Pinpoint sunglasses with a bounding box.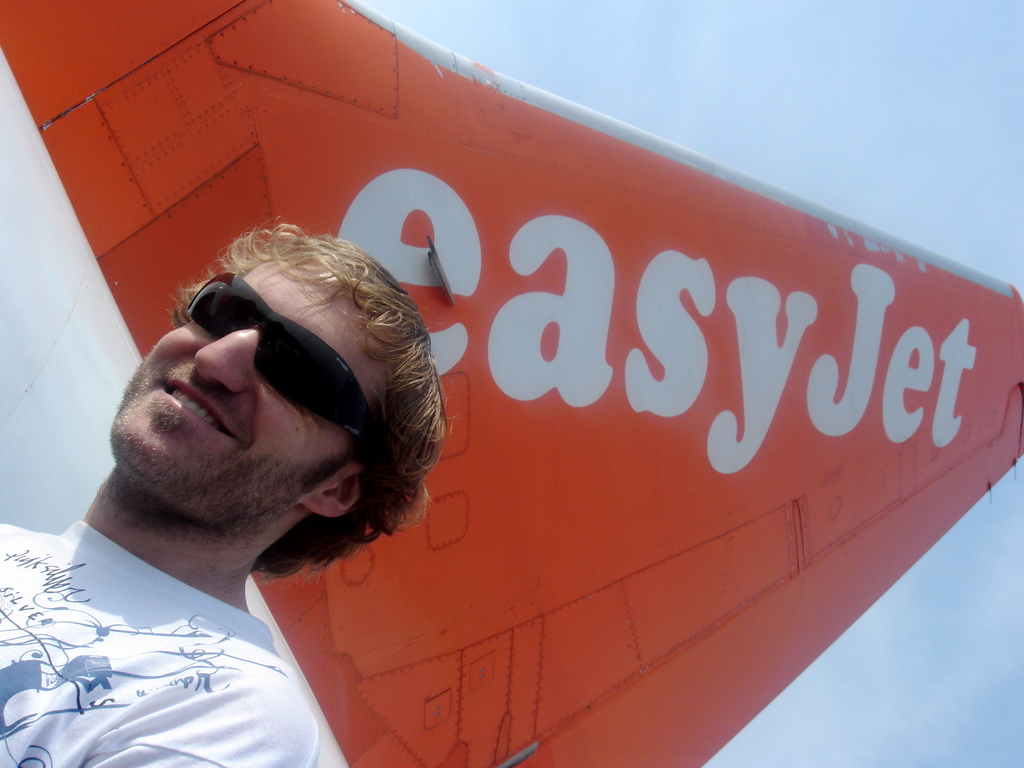
bbox=(188, 270, 374, 426).
